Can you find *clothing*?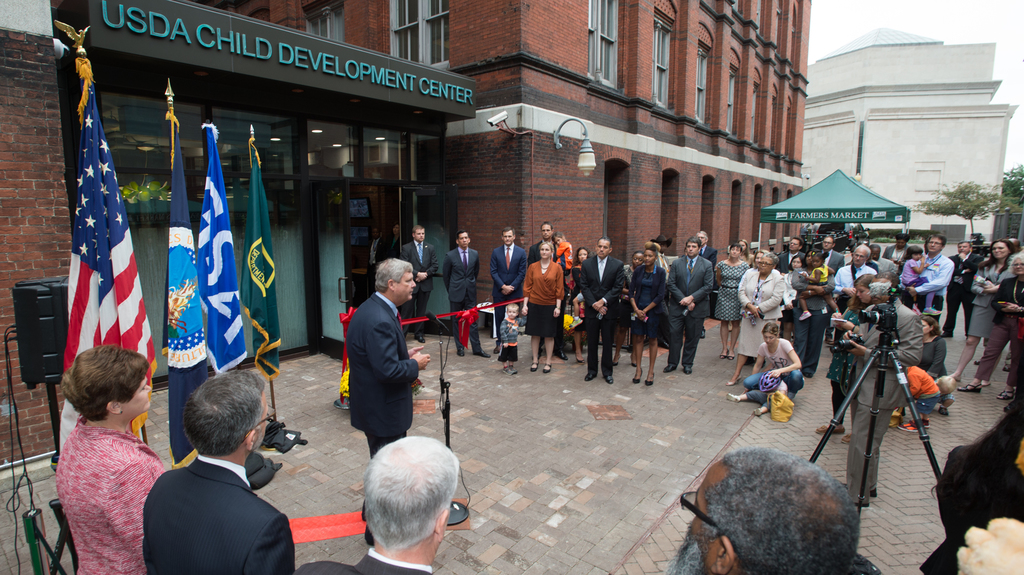
Yes, bounding box: [left=142, top=450, right=297, bottom=574].
